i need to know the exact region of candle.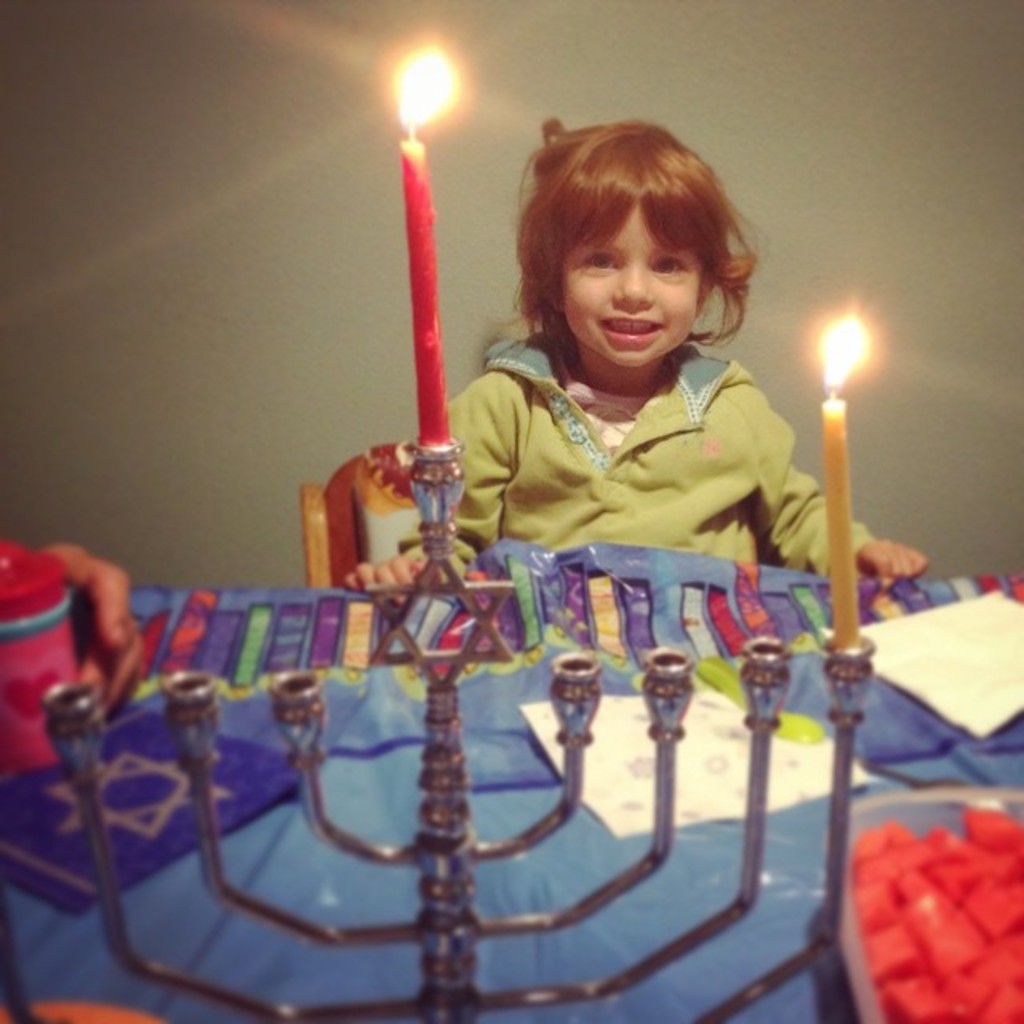
Region: left=400, top=37, right=464, bottom=440.
